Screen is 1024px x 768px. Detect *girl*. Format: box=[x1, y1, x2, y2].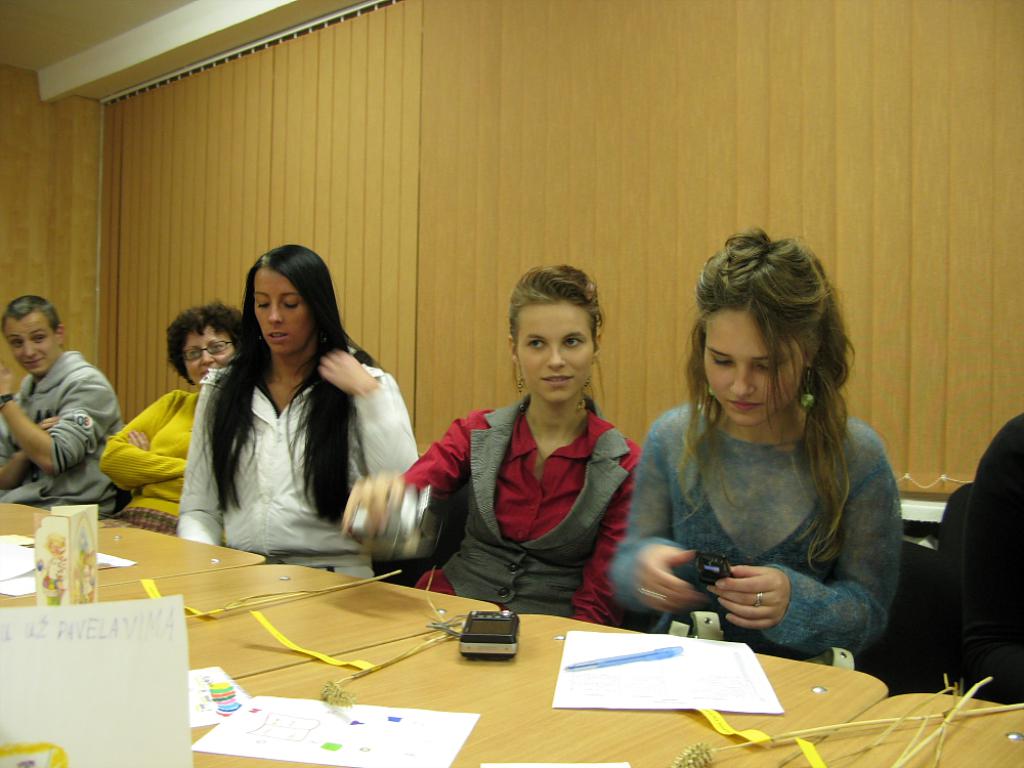
box=[342, 263, 641, 625].
